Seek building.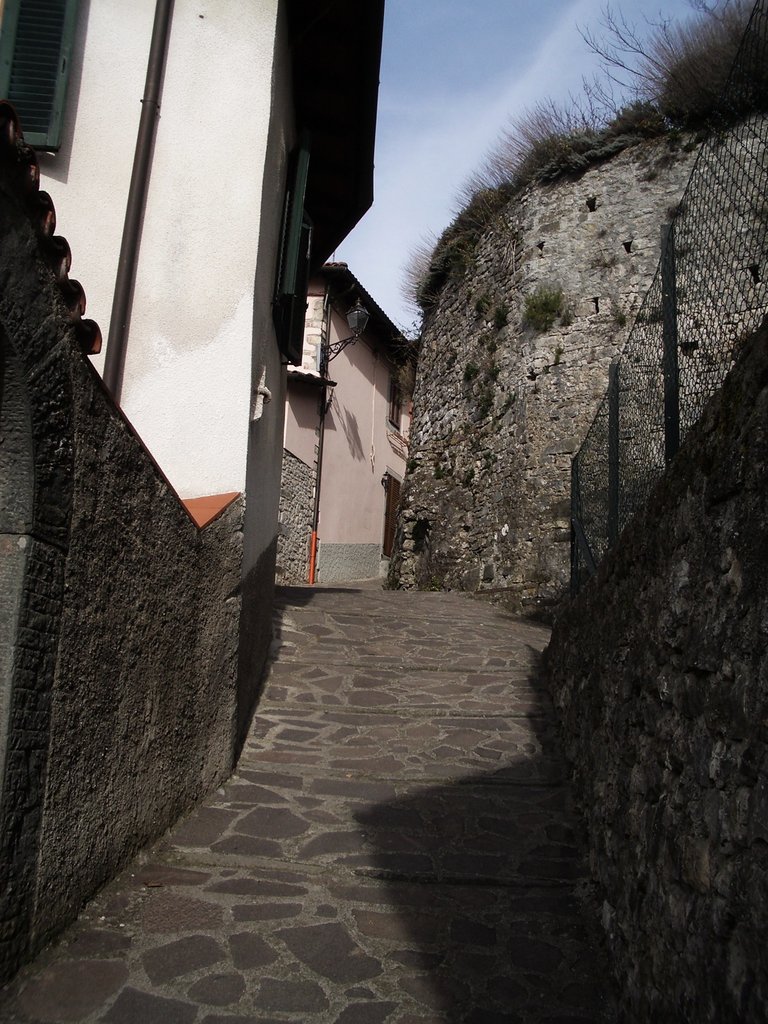
(271,251,429,588).
